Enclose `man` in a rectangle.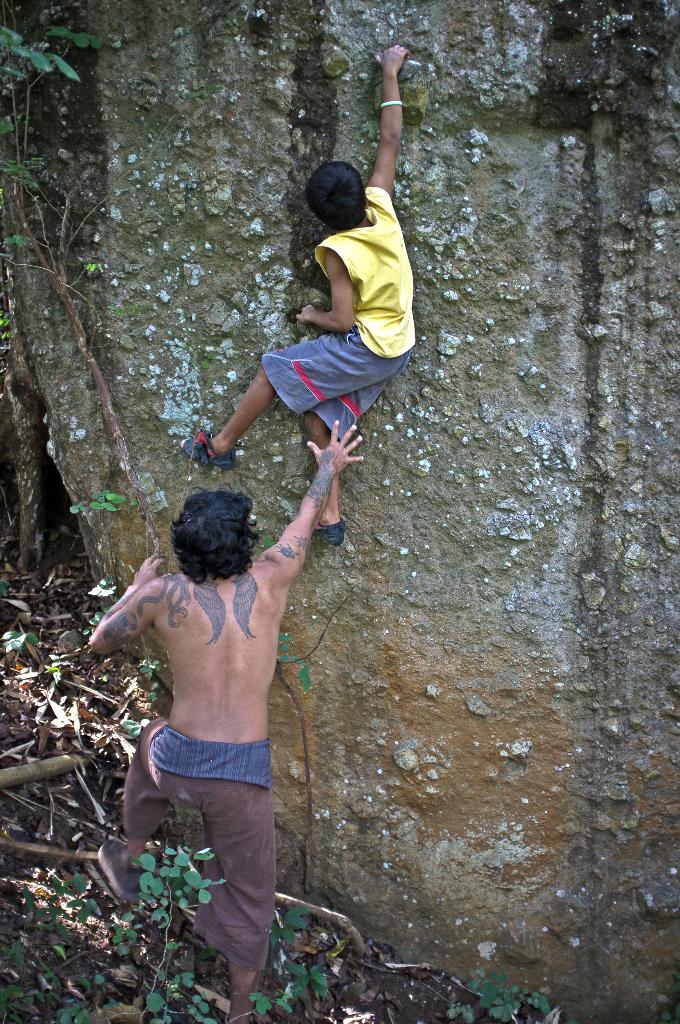
l=92, t=467, r=323, b=988.
